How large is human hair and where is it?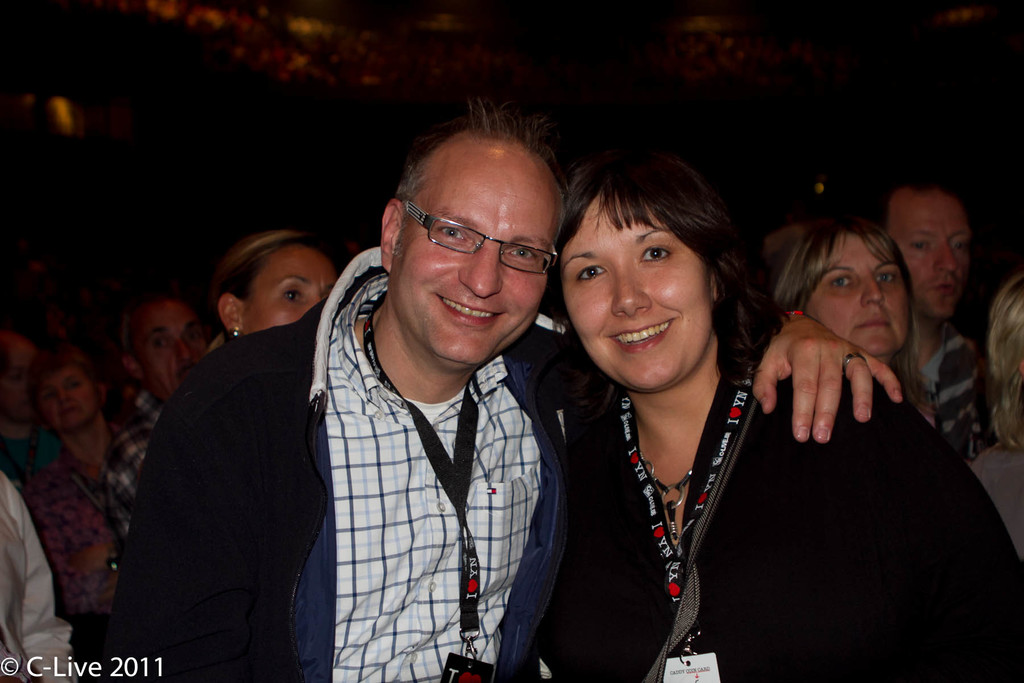
Bounding box: 983:265:1023:452.
